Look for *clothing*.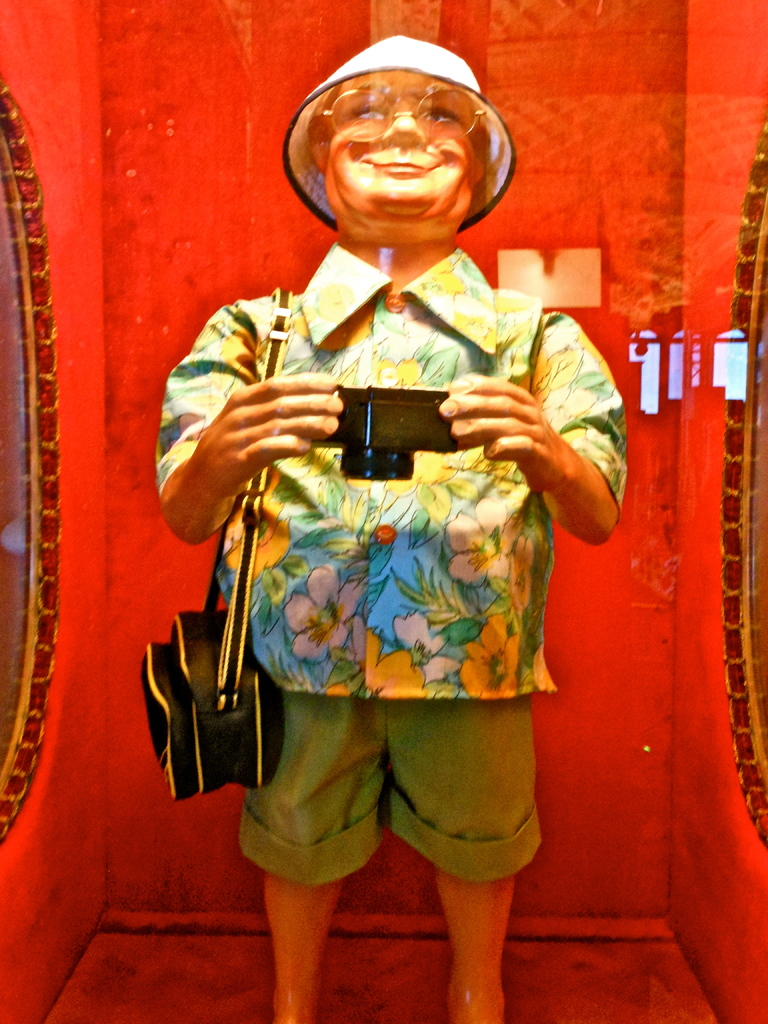
Found: box(188, 230, 596, 806).
